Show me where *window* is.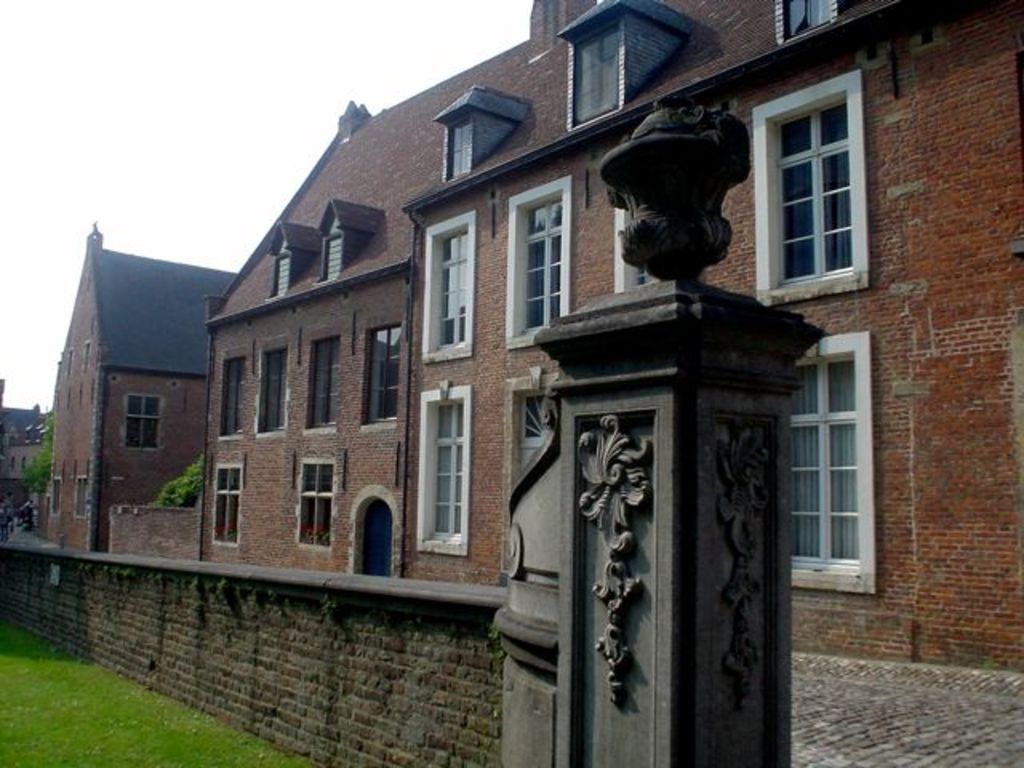
*window* is at locate(507, 174, 570, 350).
